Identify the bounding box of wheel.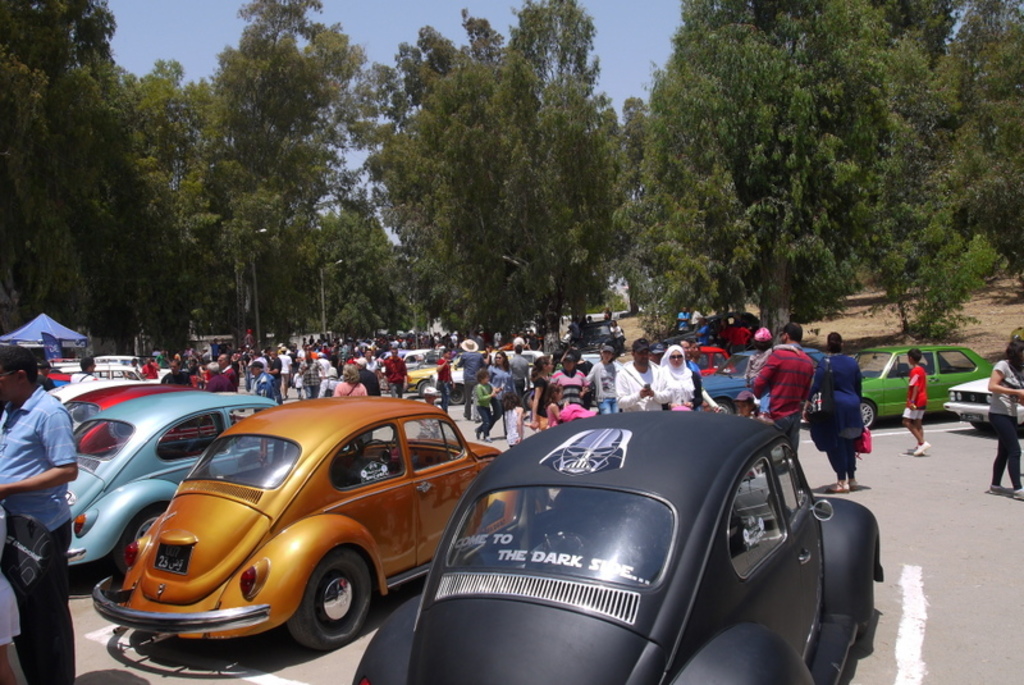
bbox=[974, 419, 992, 437].
